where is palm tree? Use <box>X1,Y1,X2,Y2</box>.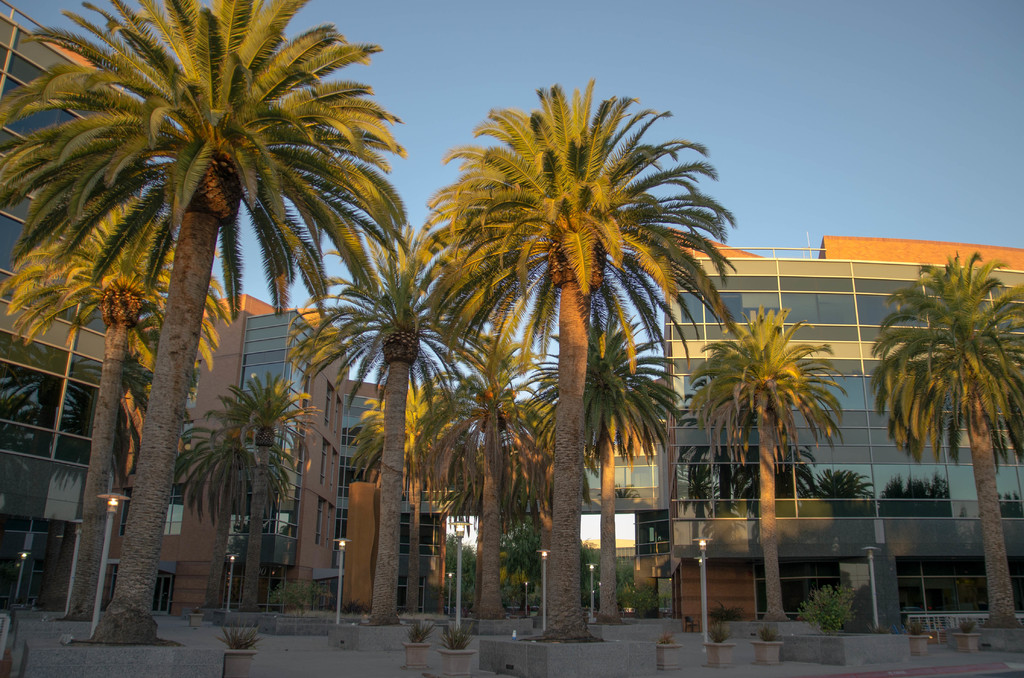
<box>881,256,1022,626</box>.
